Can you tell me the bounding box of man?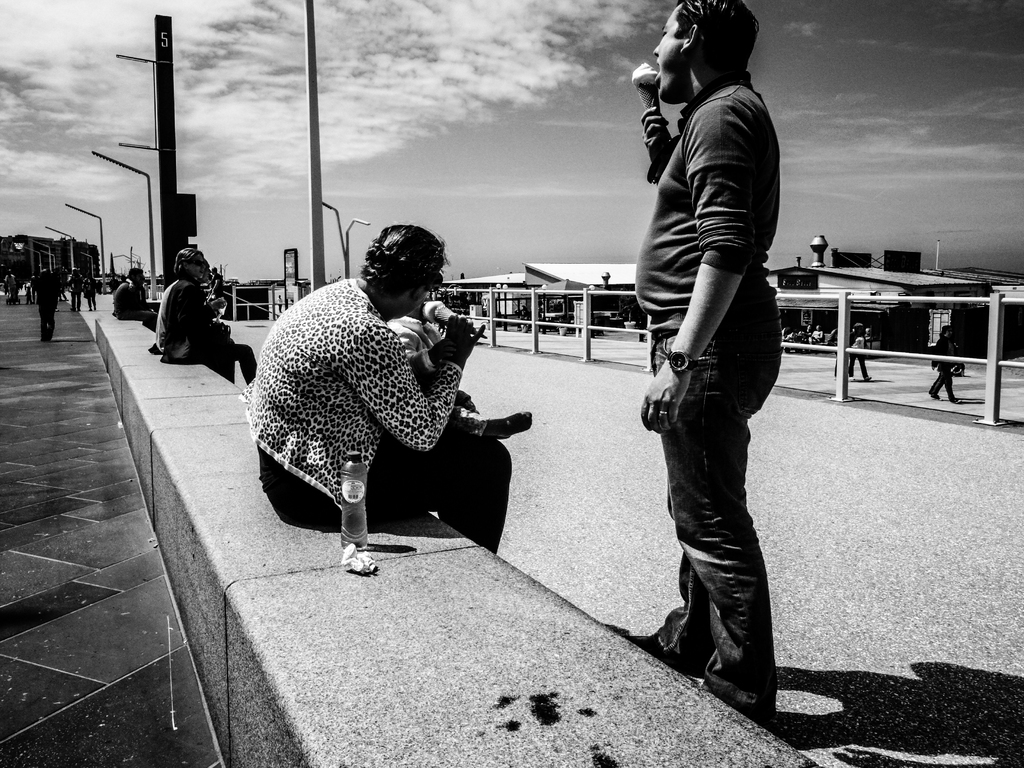
[left=928, top=326, right=961, bottom=408].
